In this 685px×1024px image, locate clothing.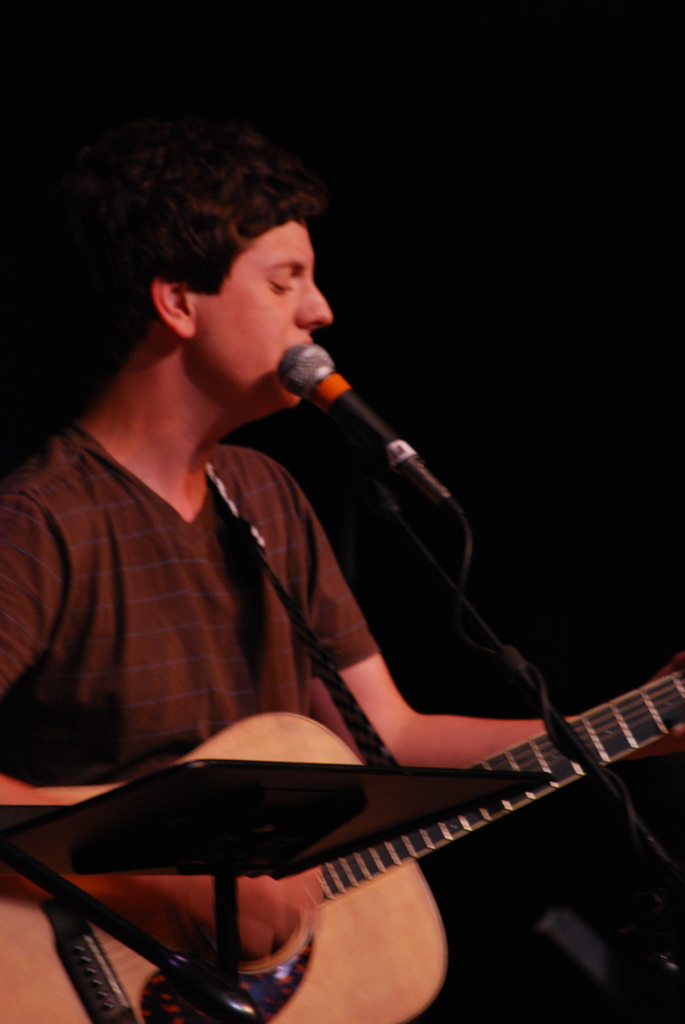
Bounding box: <region>0, 422, 514, 1023</region>.
